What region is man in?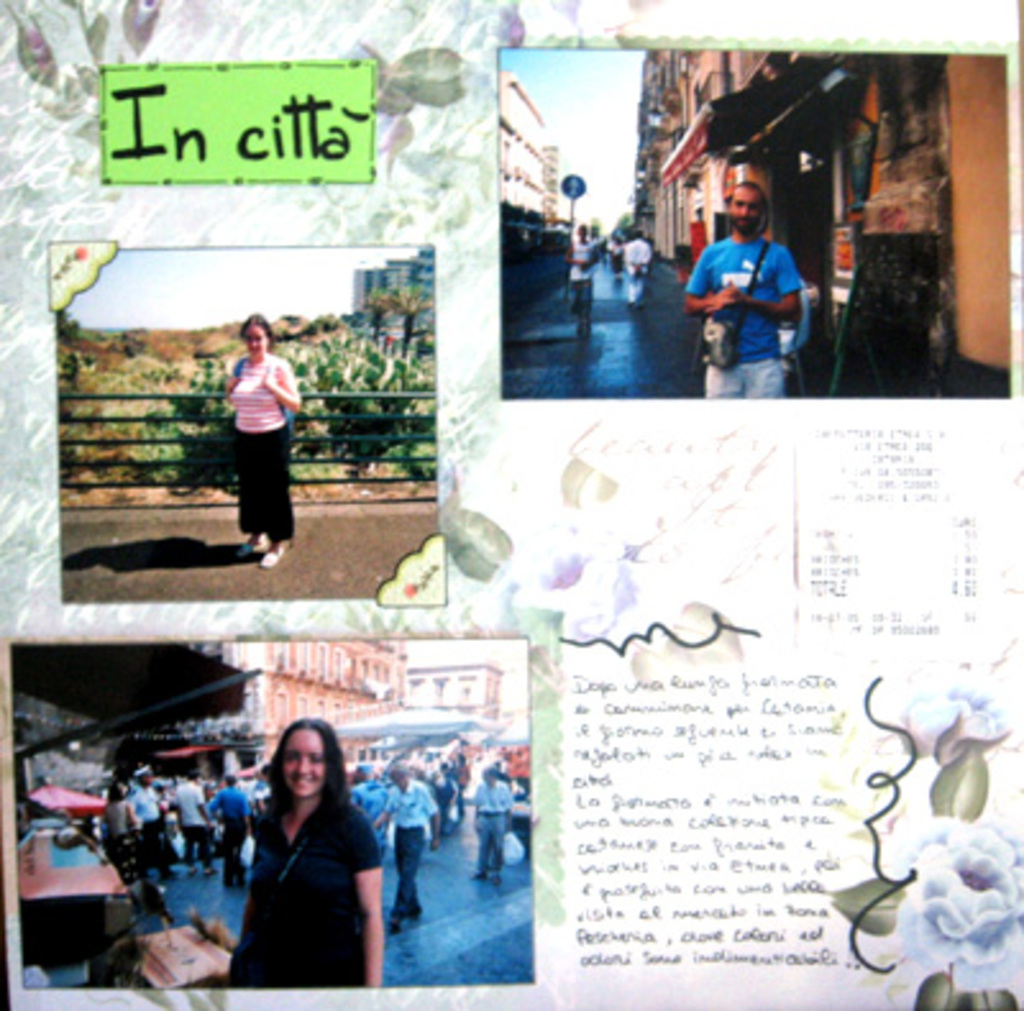
left=468, top=768, right=515, bottom=883.
